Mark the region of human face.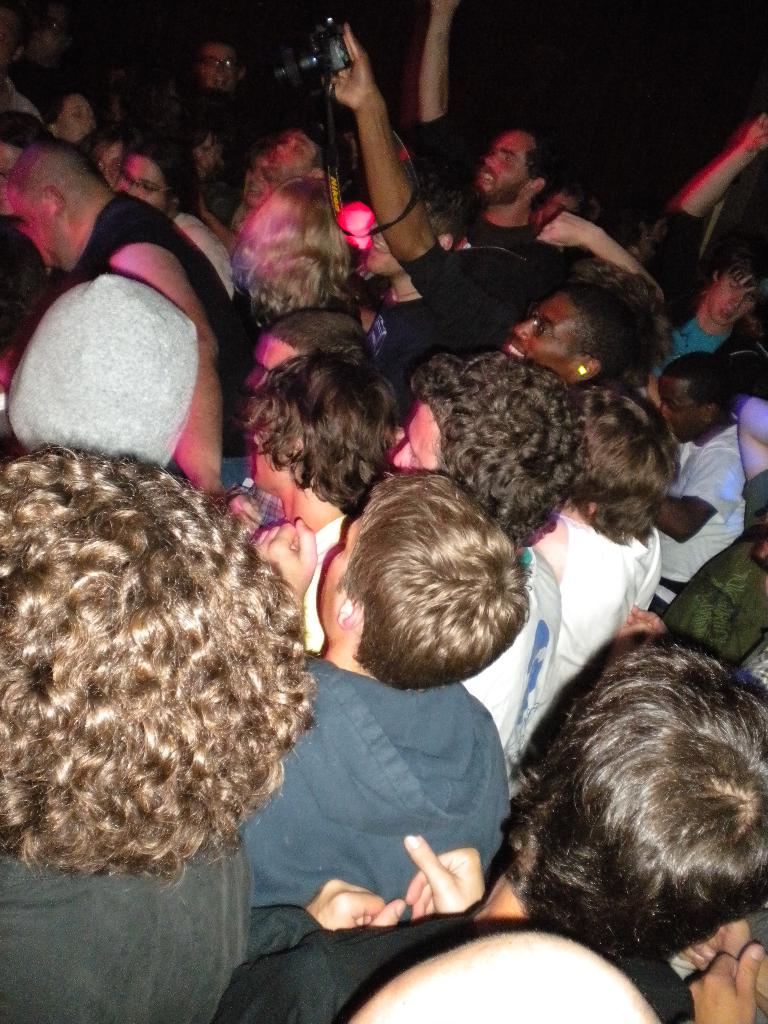
Region: <bbox>481, 132, 529, 209</bbox>.
